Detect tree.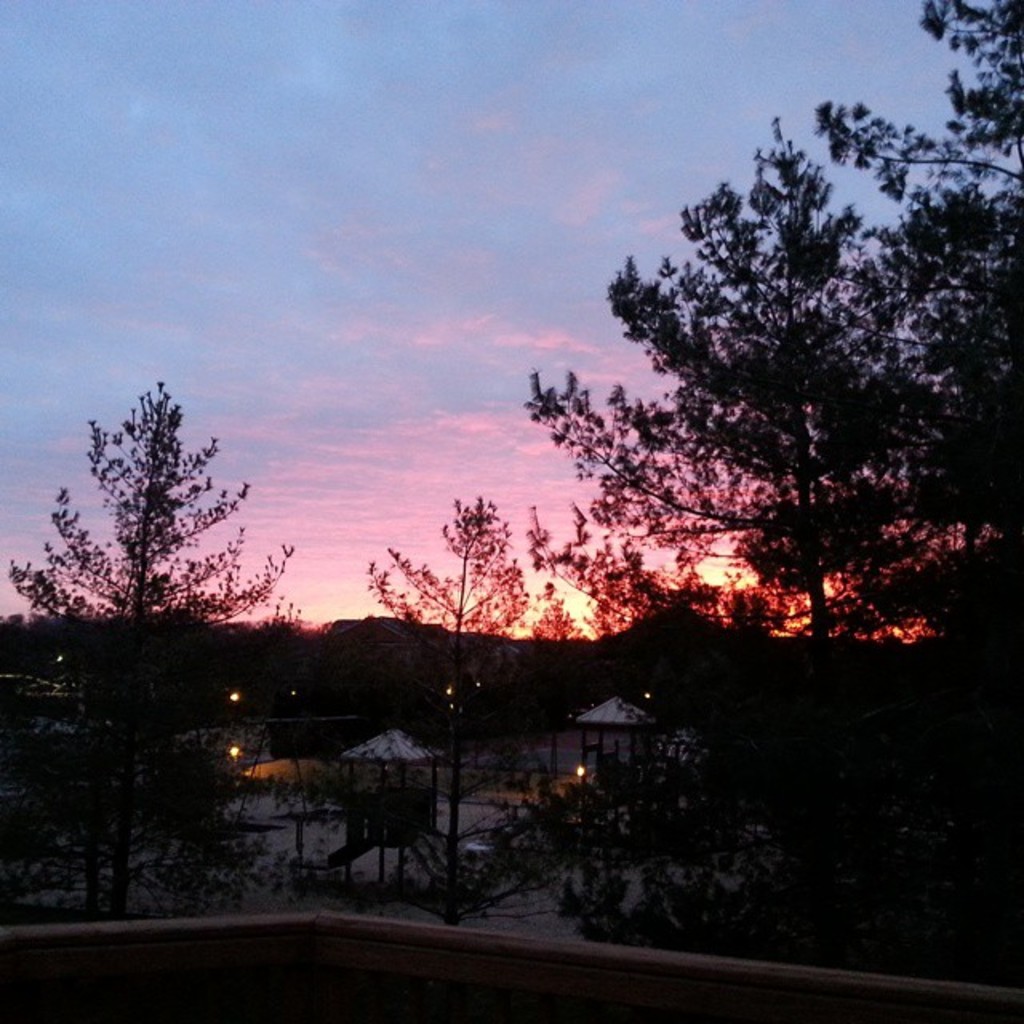
Detected at BBox(534, 110, 954, 718).
